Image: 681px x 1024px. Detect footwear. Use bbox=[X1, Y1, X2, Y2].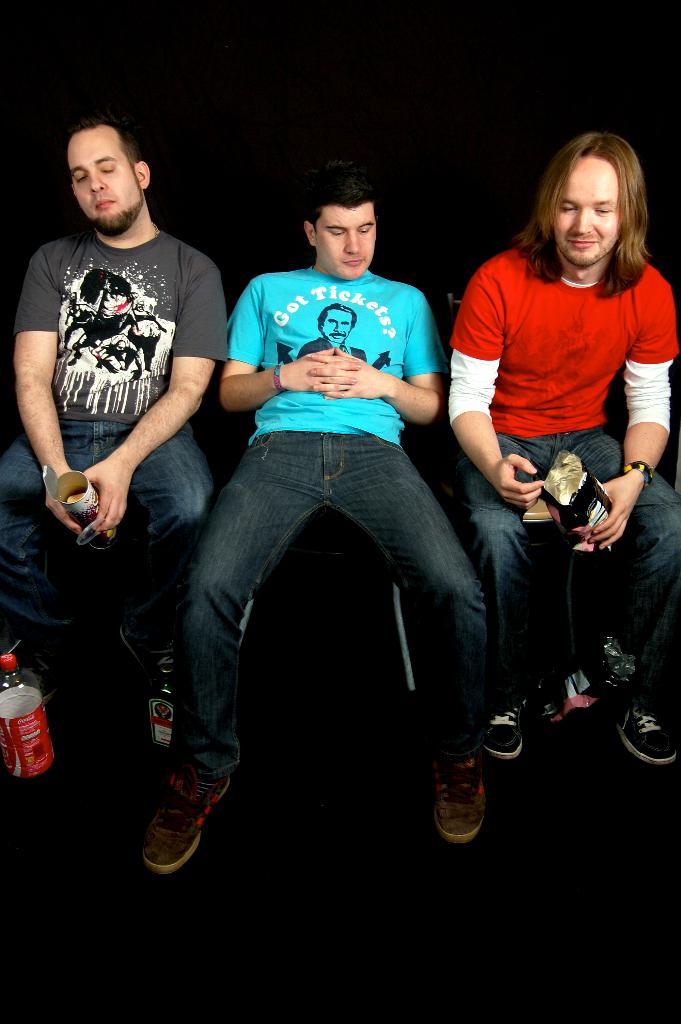
bbox=[618, 694, 680, 767].
